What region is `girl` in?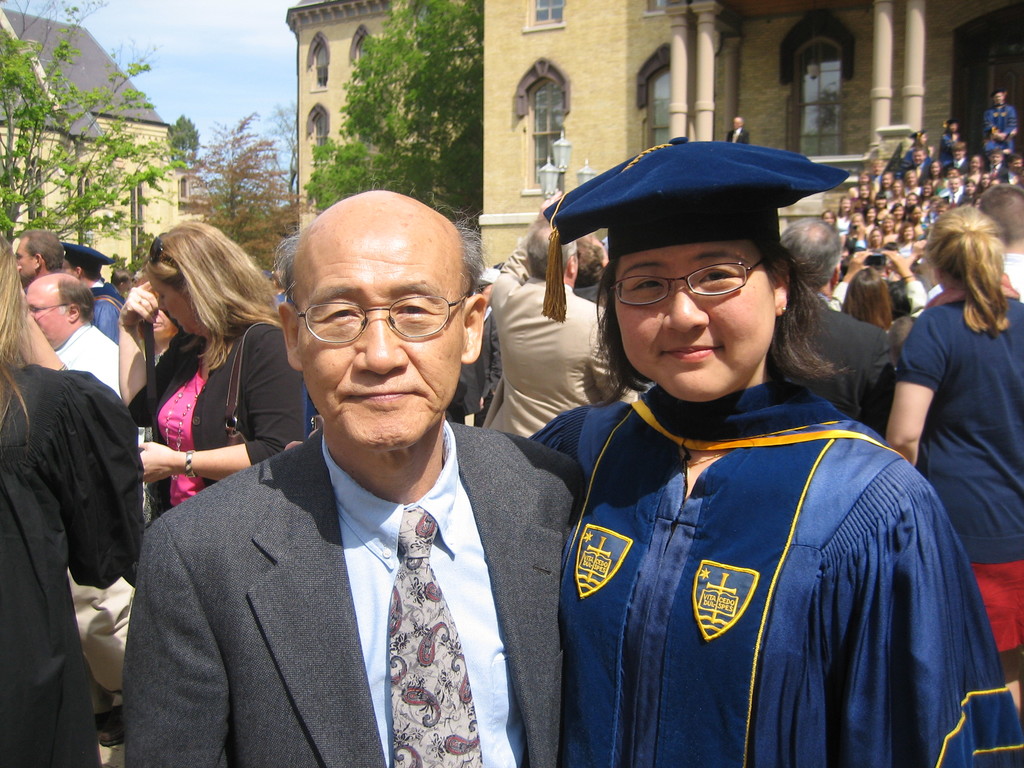
detection(127, 223, 312, 508).
